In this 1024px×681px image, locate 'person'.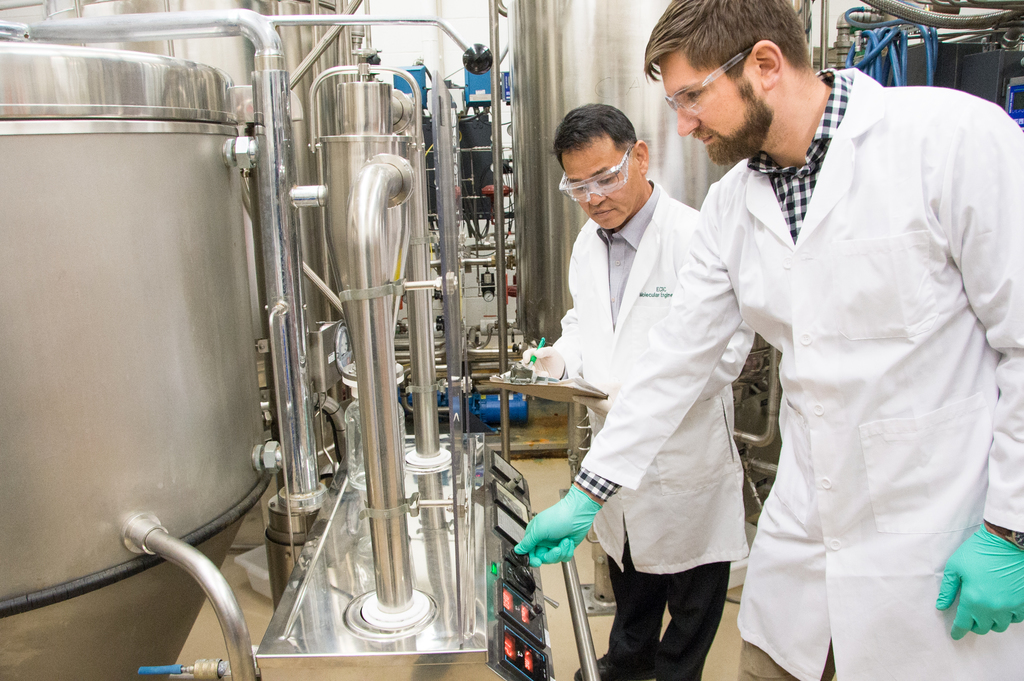
Bounding box: BBox(509, 0, 1023, 680).
